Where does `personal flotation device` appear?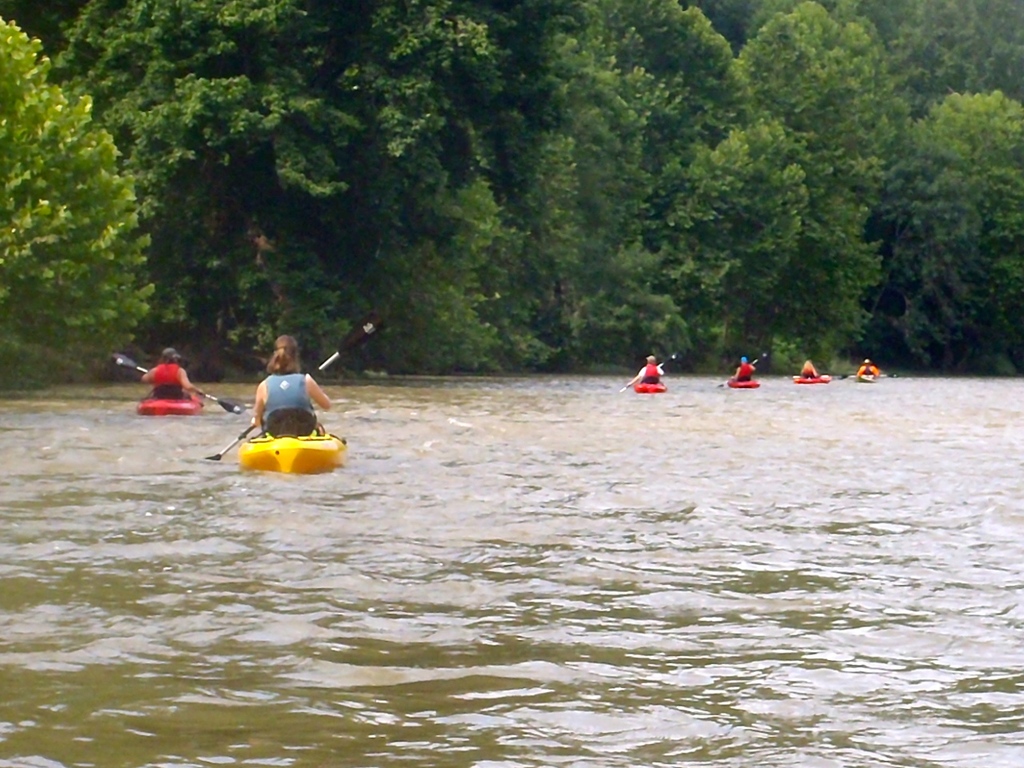
Appears at 157/362/189/399.
